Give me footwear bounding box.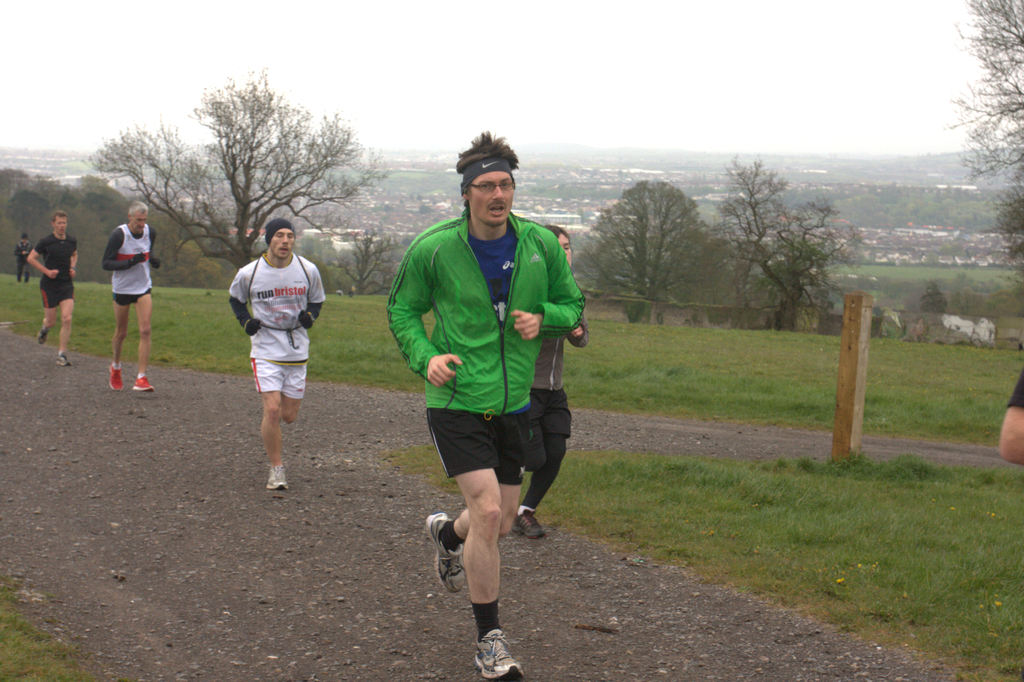
box=[56, 353, 69, 368].
